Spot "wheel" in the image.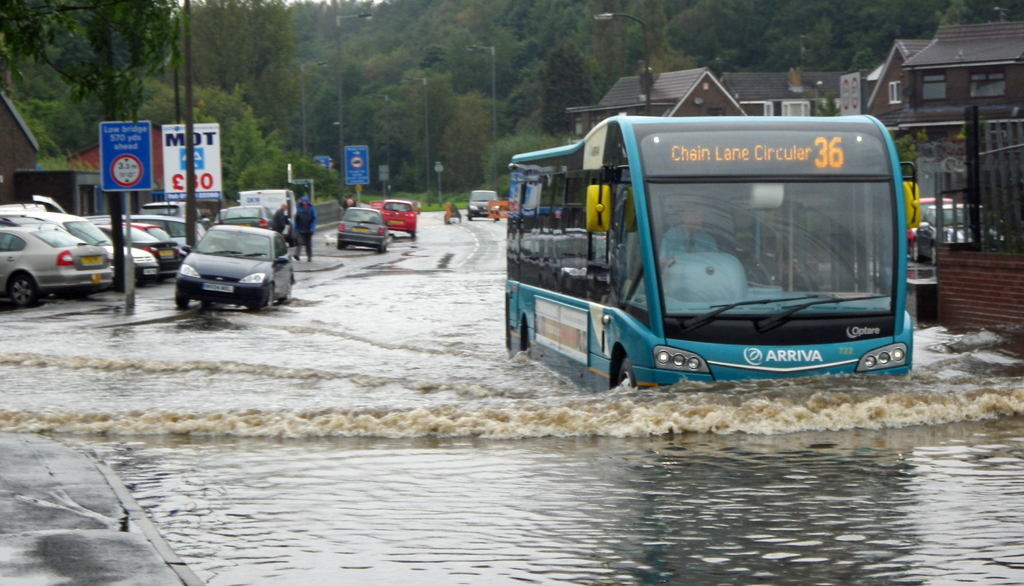
"wheel" found at <box>614,354,636,399</box>.
